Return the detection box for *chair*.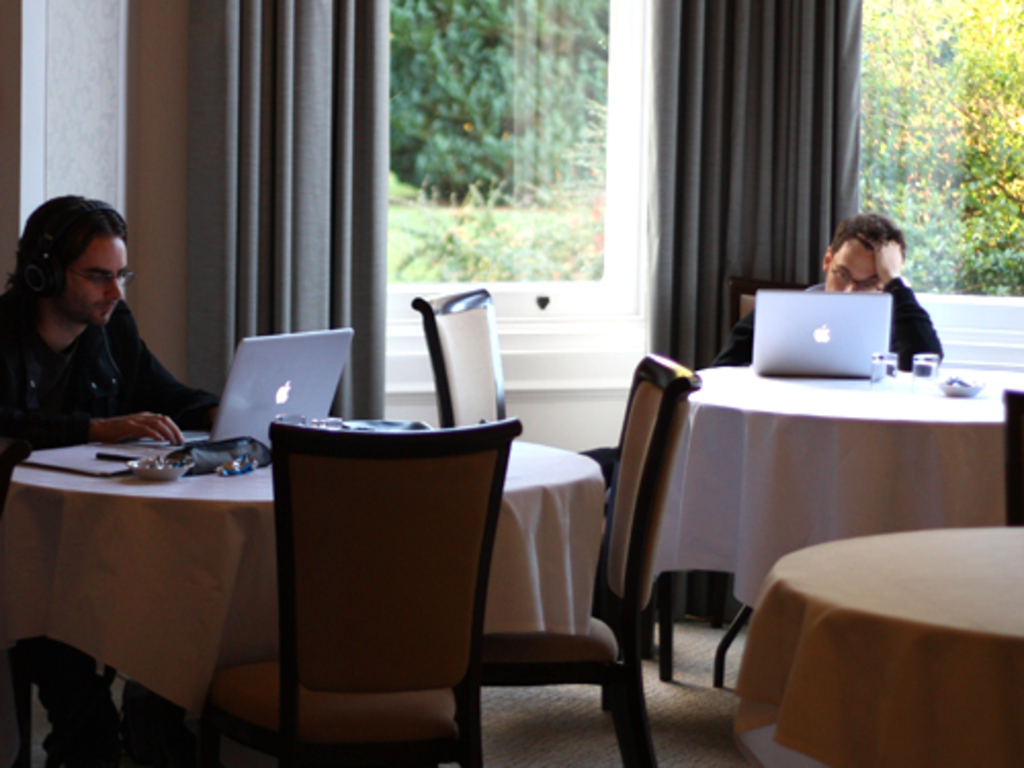
bbox=(408, 287, 674, 678).
